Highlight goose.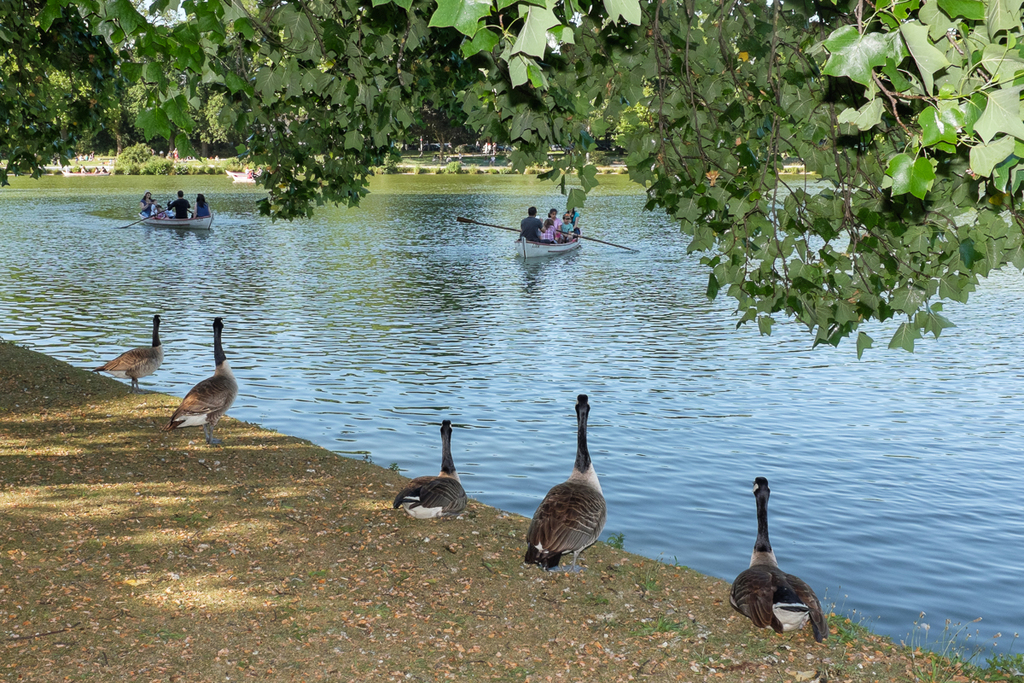
Highlighted region: rect(174, 319, 237, 441).
